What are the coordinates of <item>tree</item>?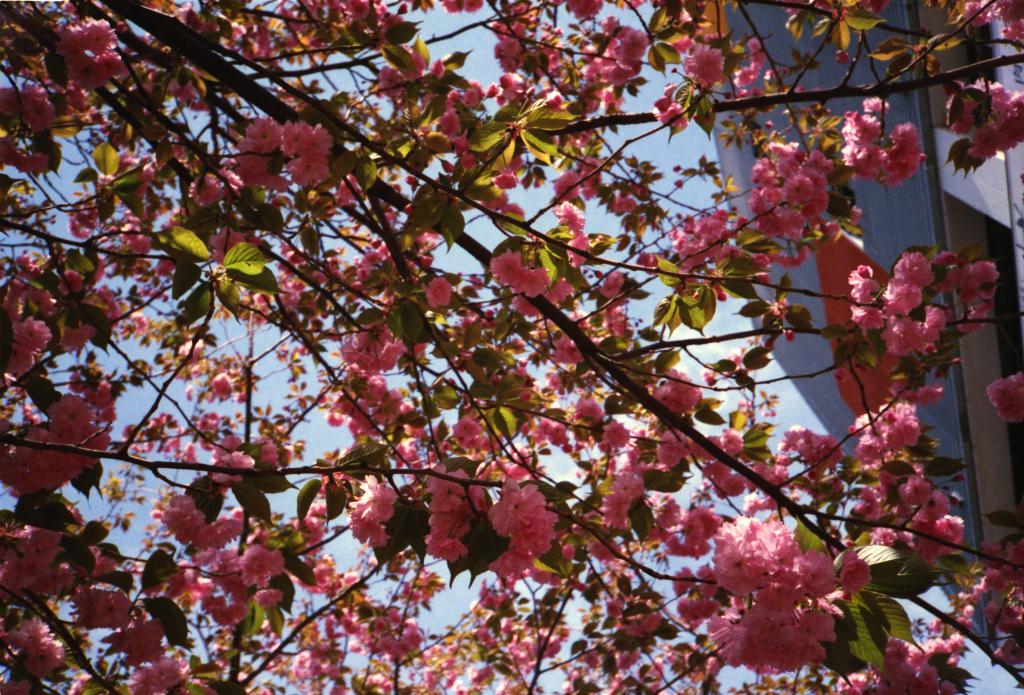
locate(0, 0, 1023, 694).
